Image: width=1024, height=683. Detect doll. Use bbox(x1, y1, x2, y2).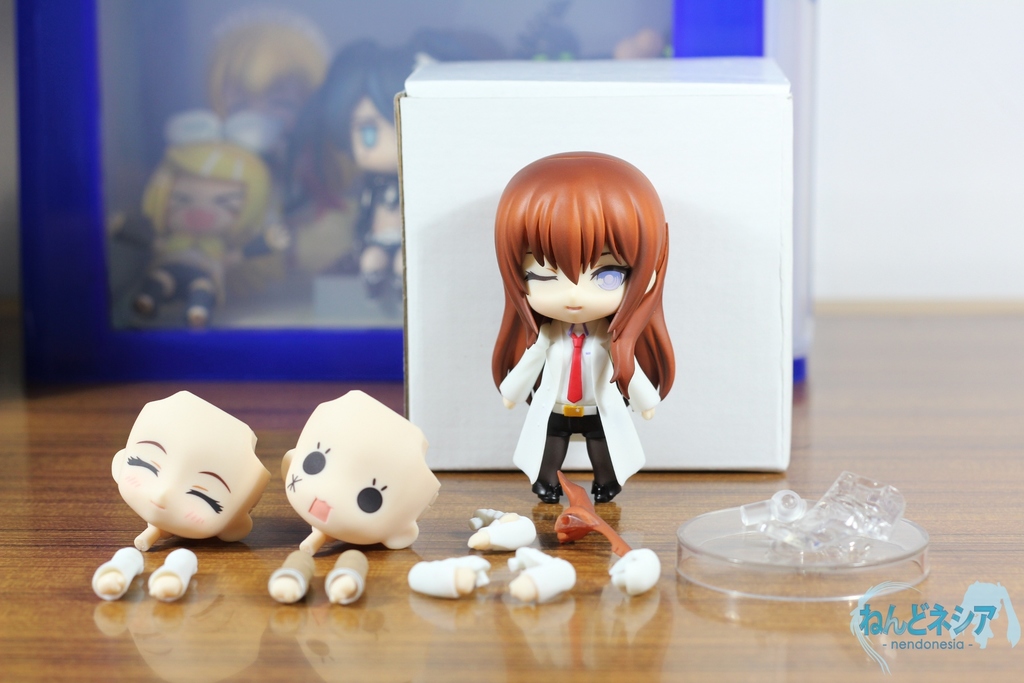
bbox(303, 46, 510, 289).
